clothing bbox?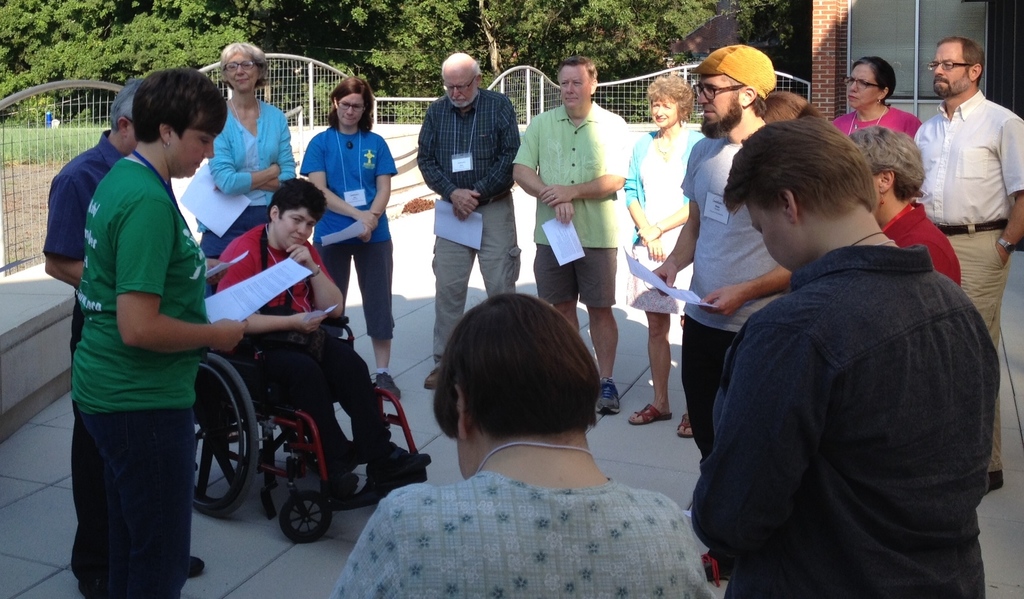
bbox=[40, 129, 129, 593]
